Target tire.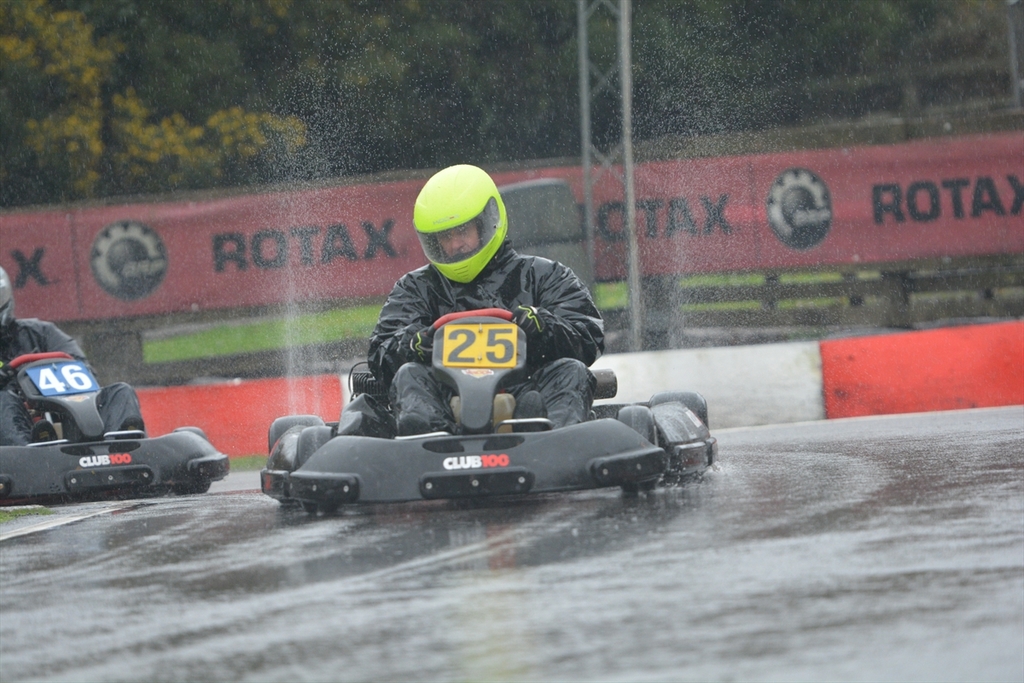
Target region: l=258, t=412, r=318, b=450.
